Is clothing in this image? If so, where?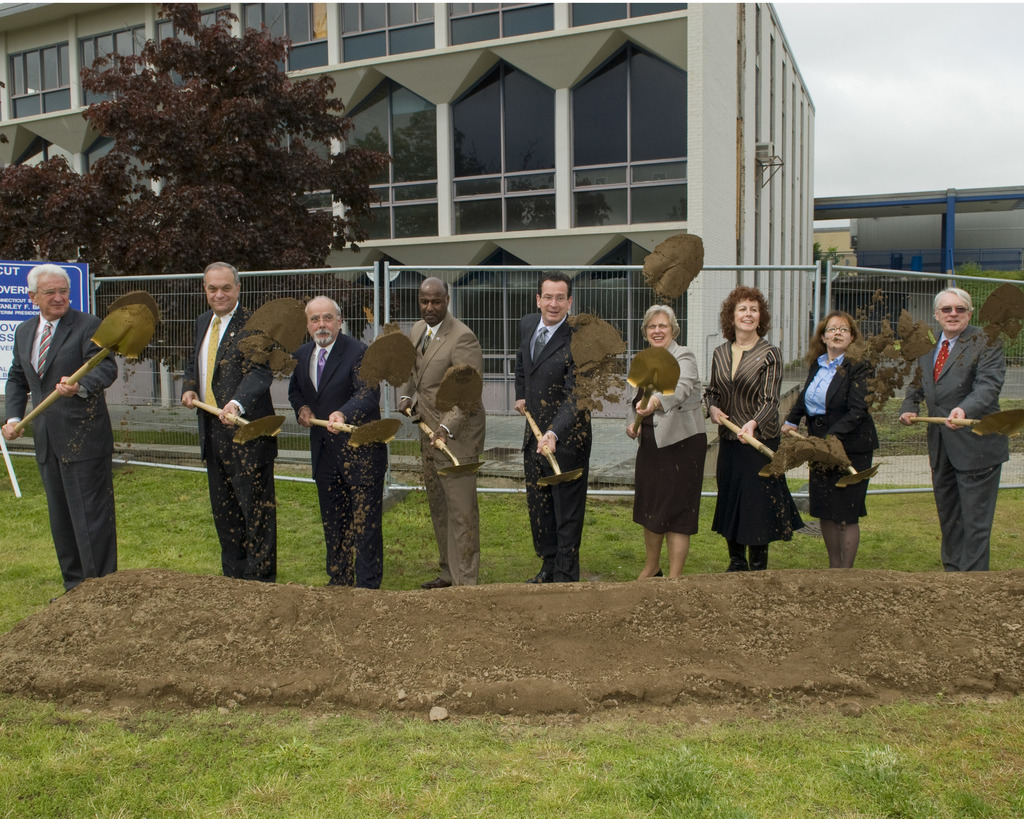
Yes, at <box>289,335,388,587</box>.
